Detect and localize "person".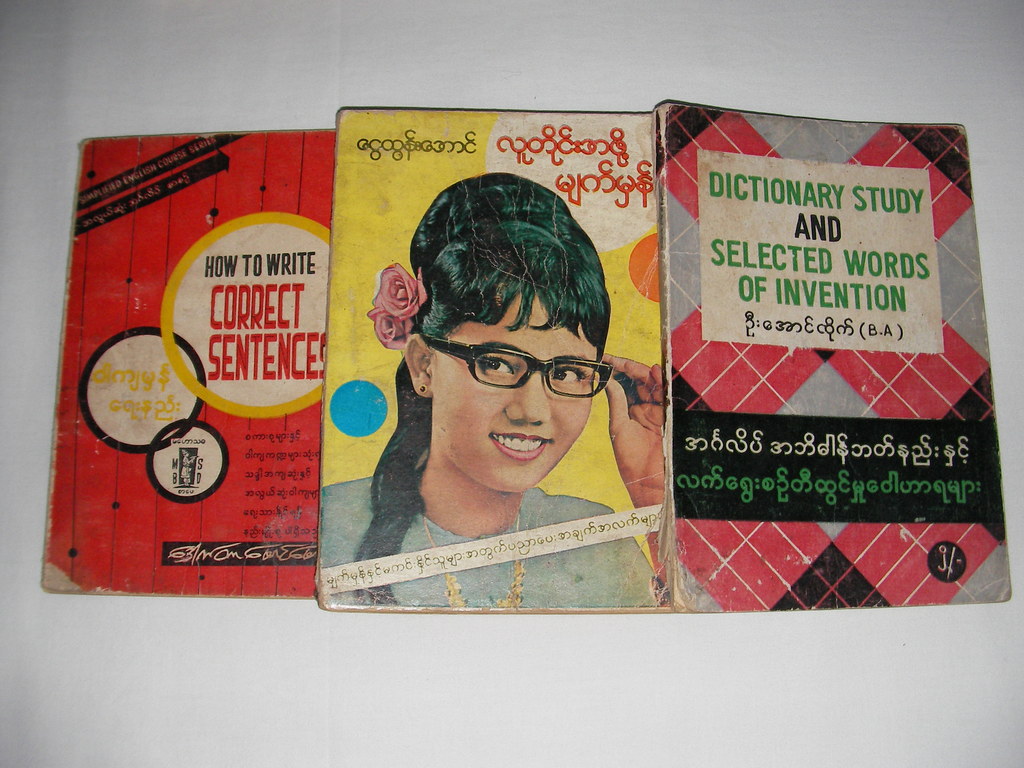
Localized at crop(353, 198, 657, 604).
